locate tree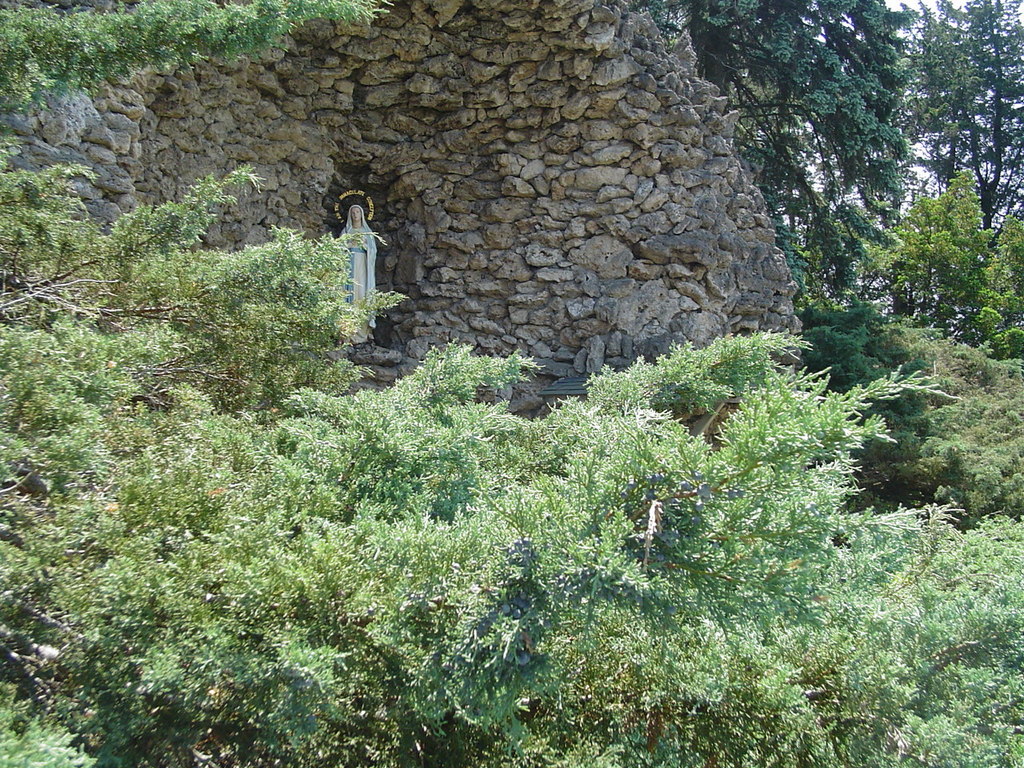
box=[625, 0, 906, 295]
